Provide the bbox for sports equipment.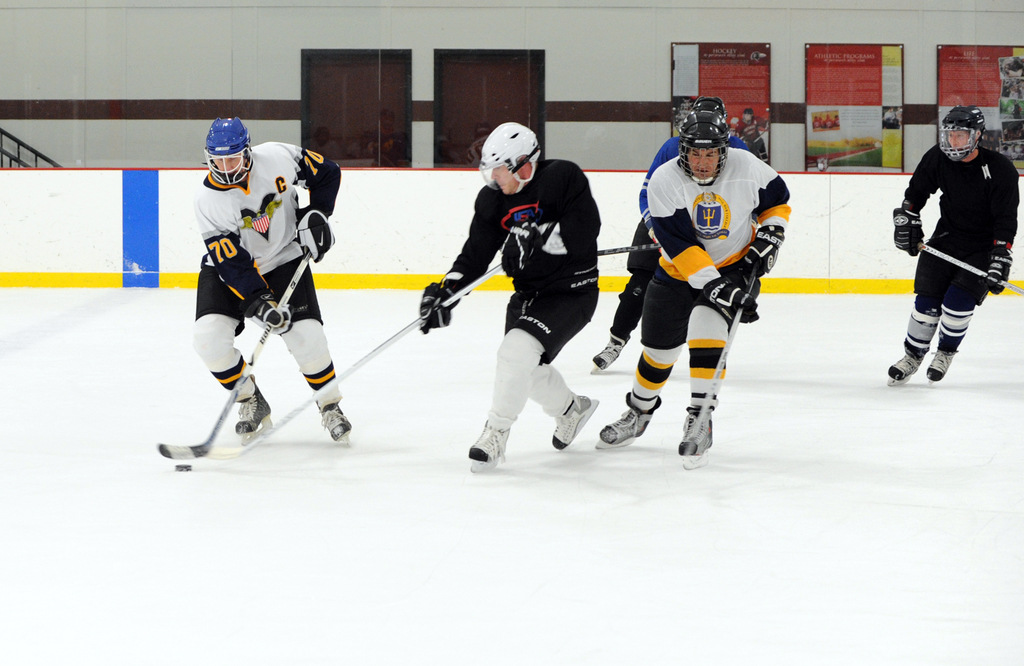
rect(677, 410, 722, 475).
